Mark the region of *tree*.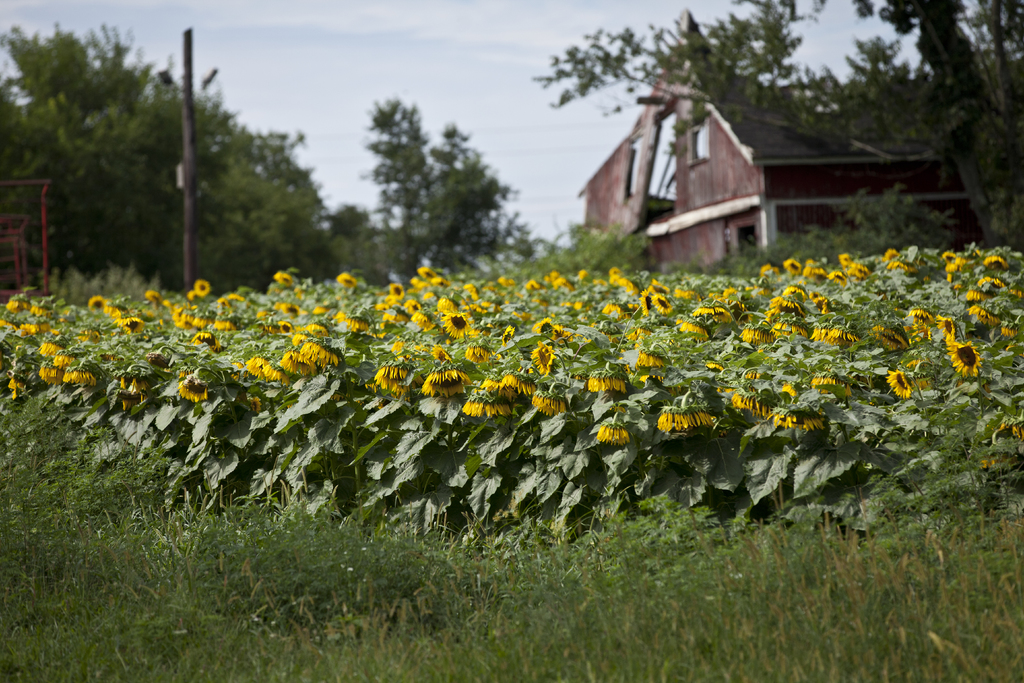
Region: (x1=535, y1=0, x2=834, y2=126).
